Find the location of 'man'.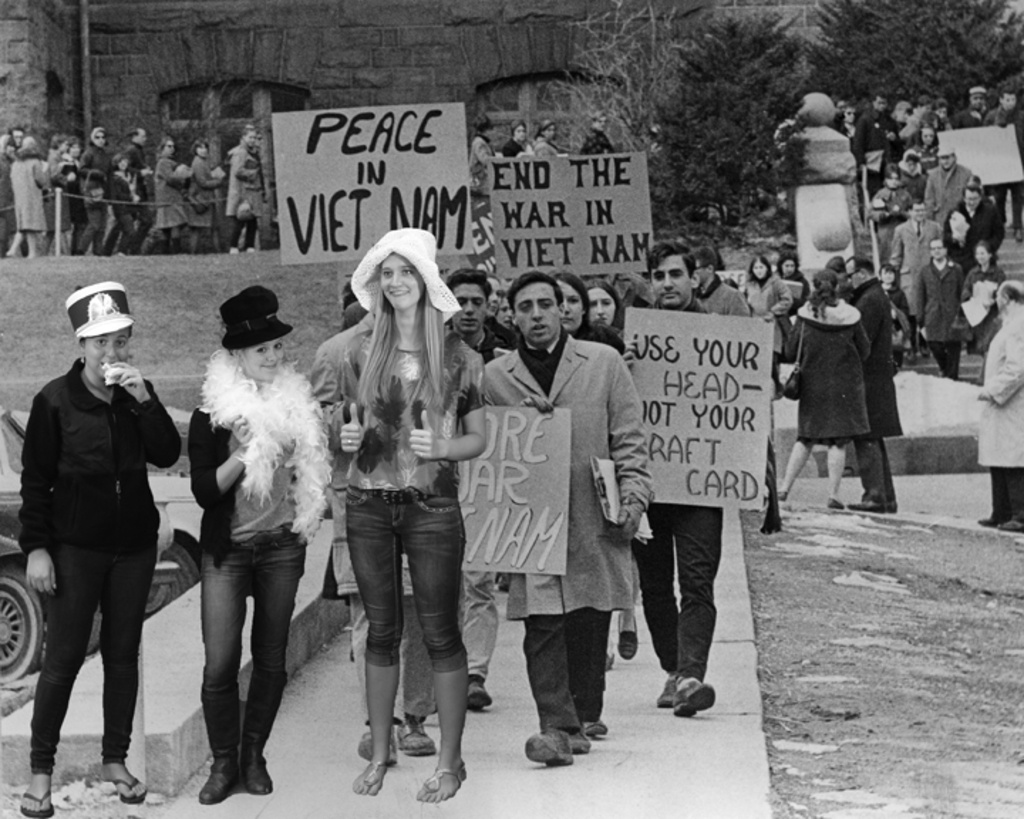
Location: <bbox>885, 200, 943, 333</bbox>.
